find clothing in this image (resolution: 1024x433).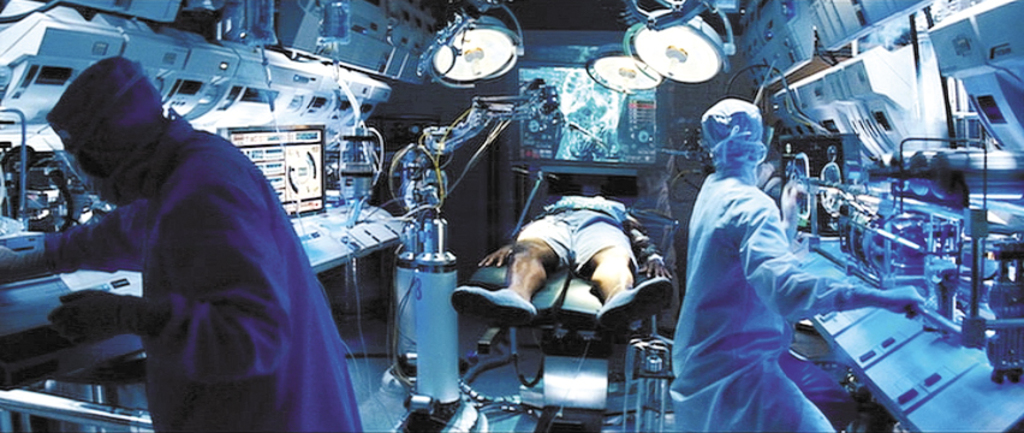
[left=46, top=73, right=357, bottom=429].
